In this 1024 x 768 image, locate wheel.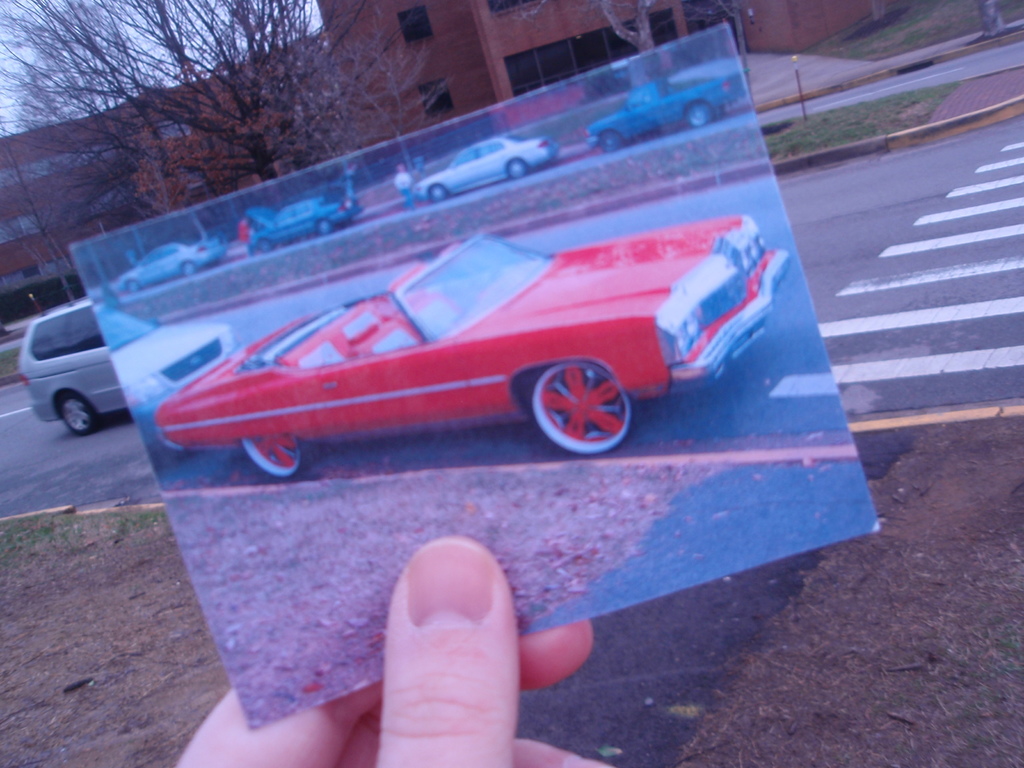
Bounding box: box(503, 157, 530, 183).
